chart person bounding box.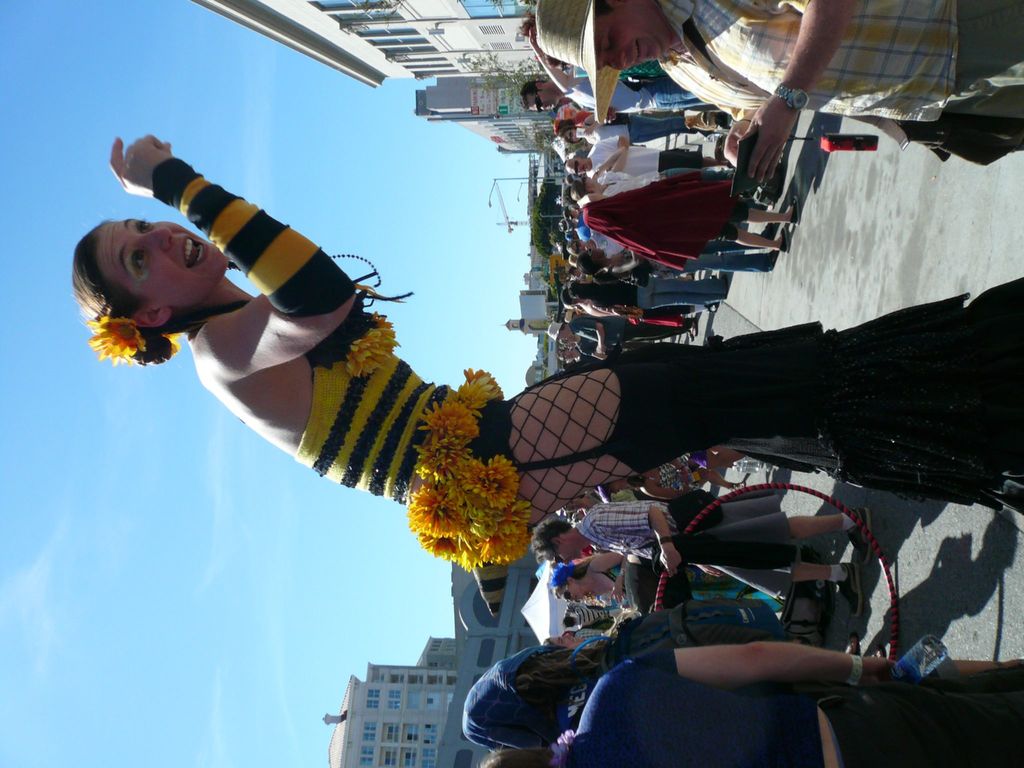
Charted: [520,66,714,109].
